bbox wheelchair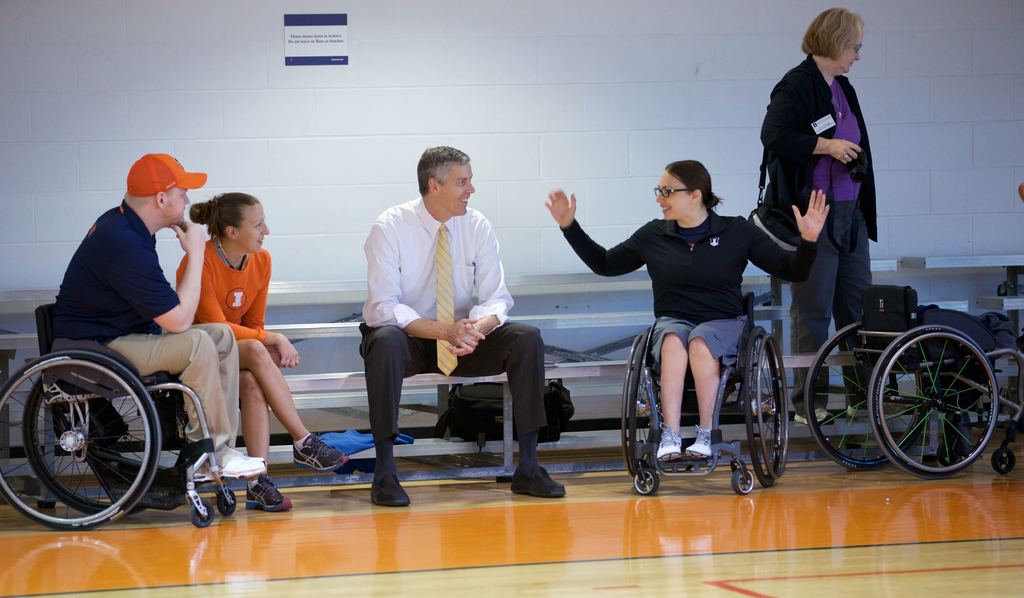
{"left": 806, "top": 279, "right": 1023, "bottom": 481}
